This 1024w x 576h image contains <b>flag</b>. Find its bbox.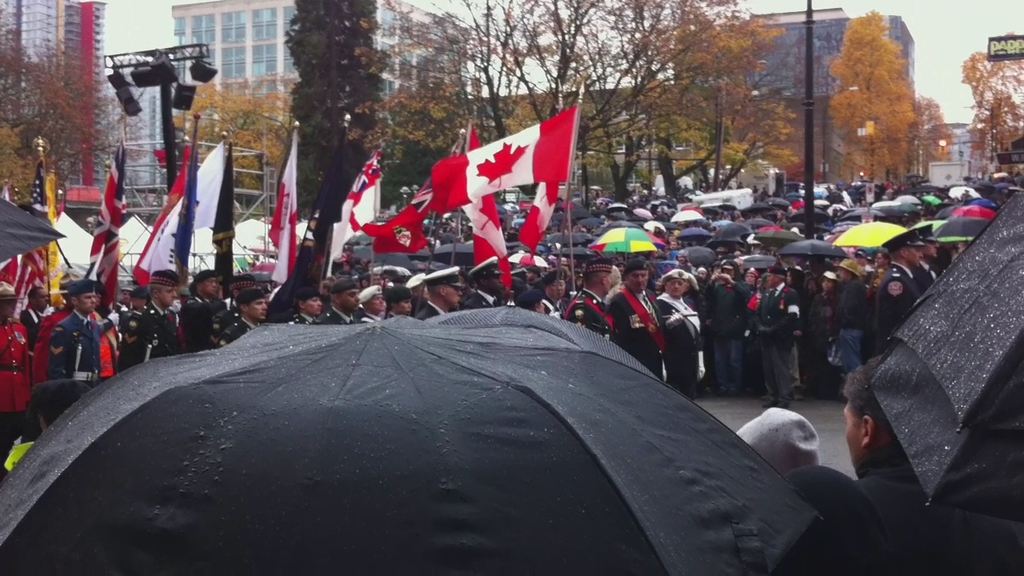
left=84, top=139, right=133, bottom=264.
